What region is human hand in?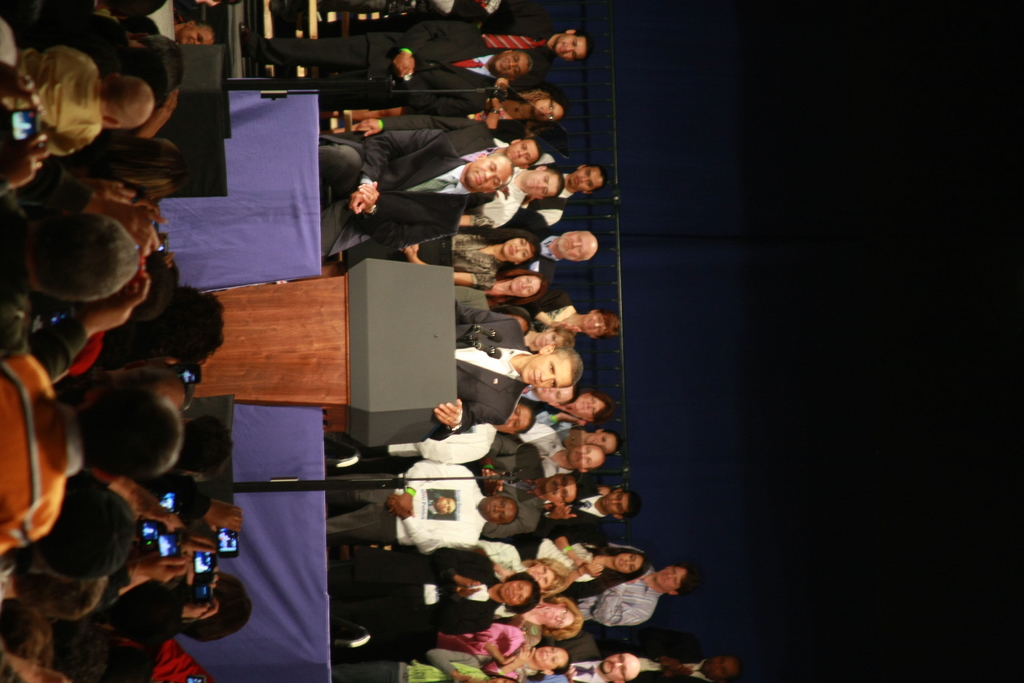
bbox=(401, 244, 420, 260).
